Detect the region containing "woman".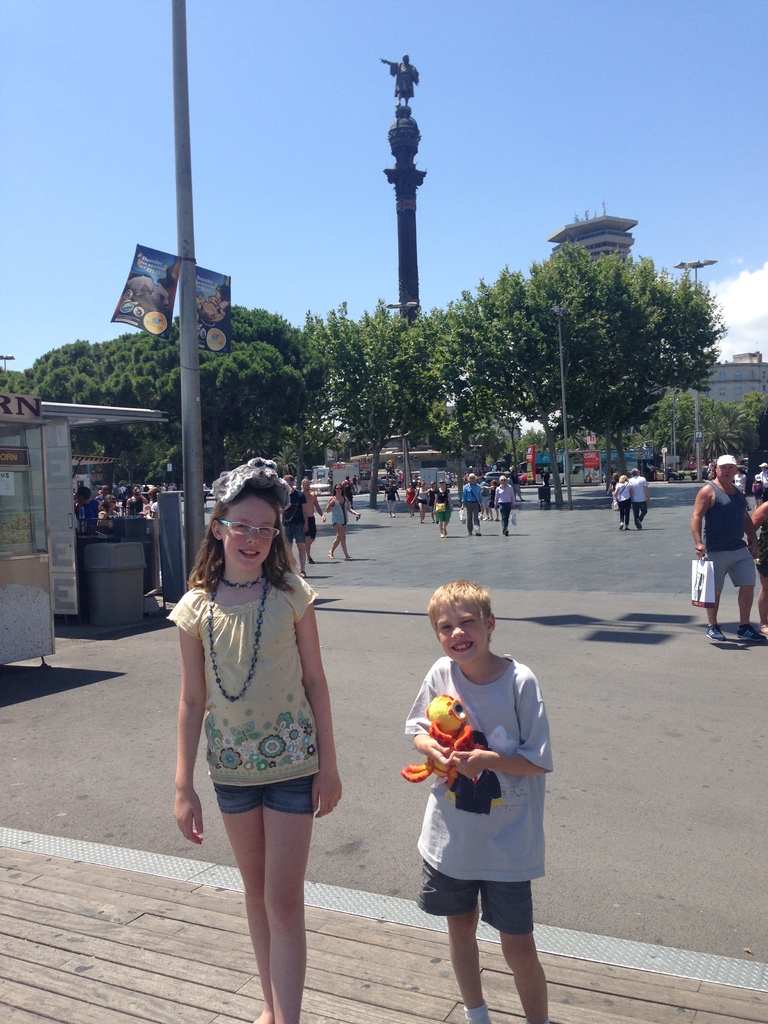
323, 483, 363, 557.
